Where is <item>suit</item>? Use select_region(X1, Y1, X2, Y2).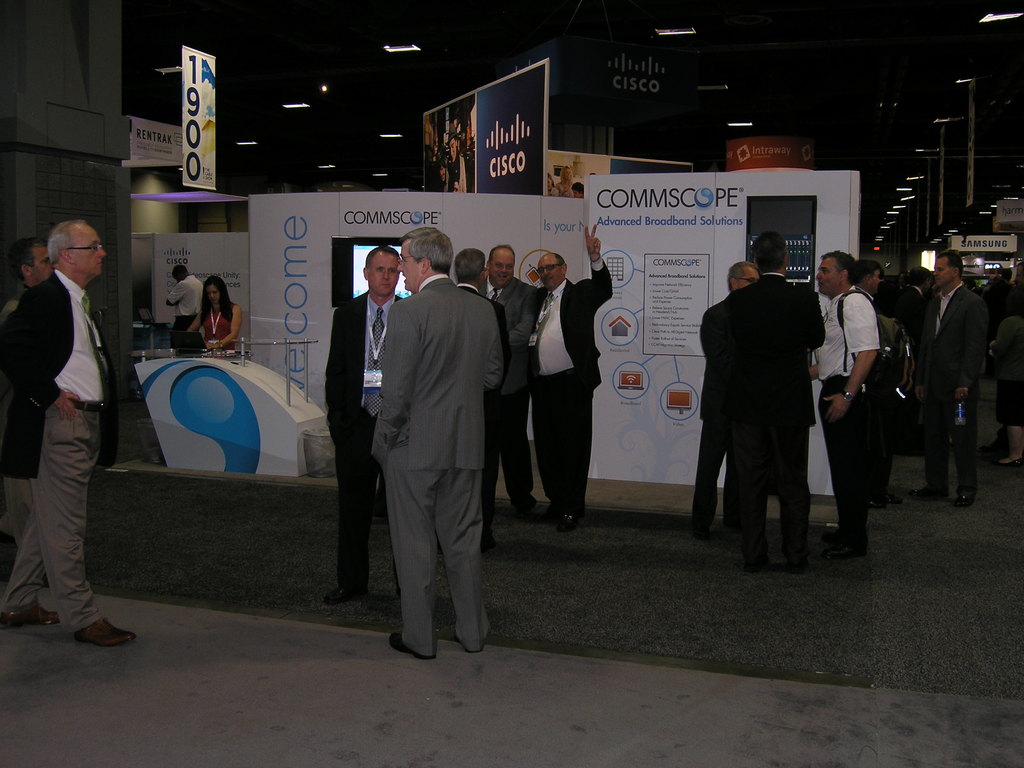
select_region(371, 271, 500, 669).
